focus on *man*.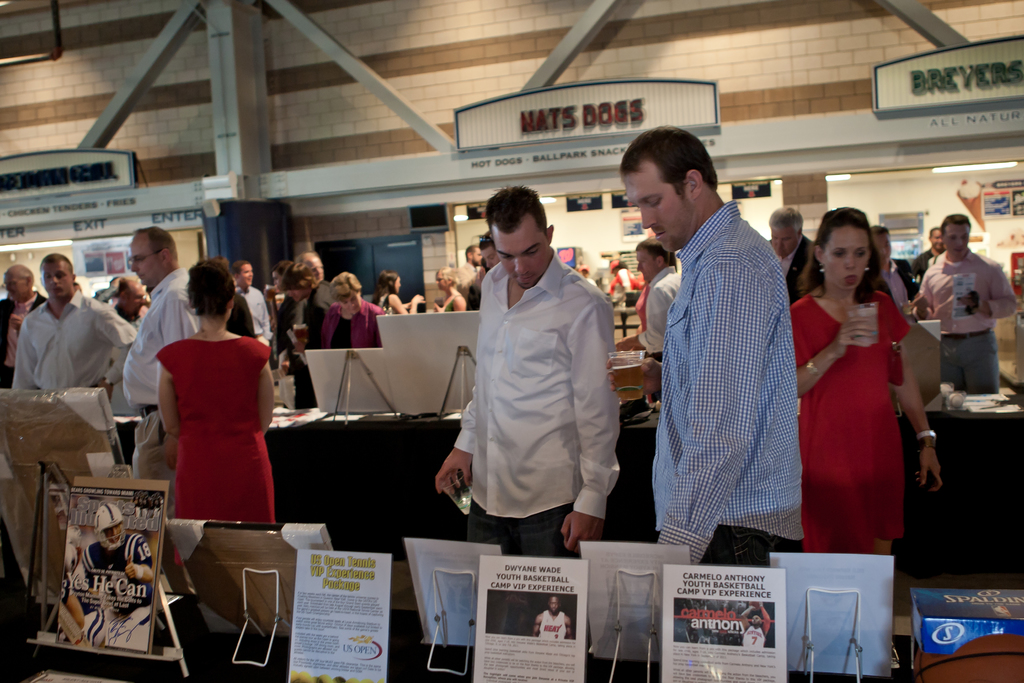
Focused at (13, 251, 135, 393).
